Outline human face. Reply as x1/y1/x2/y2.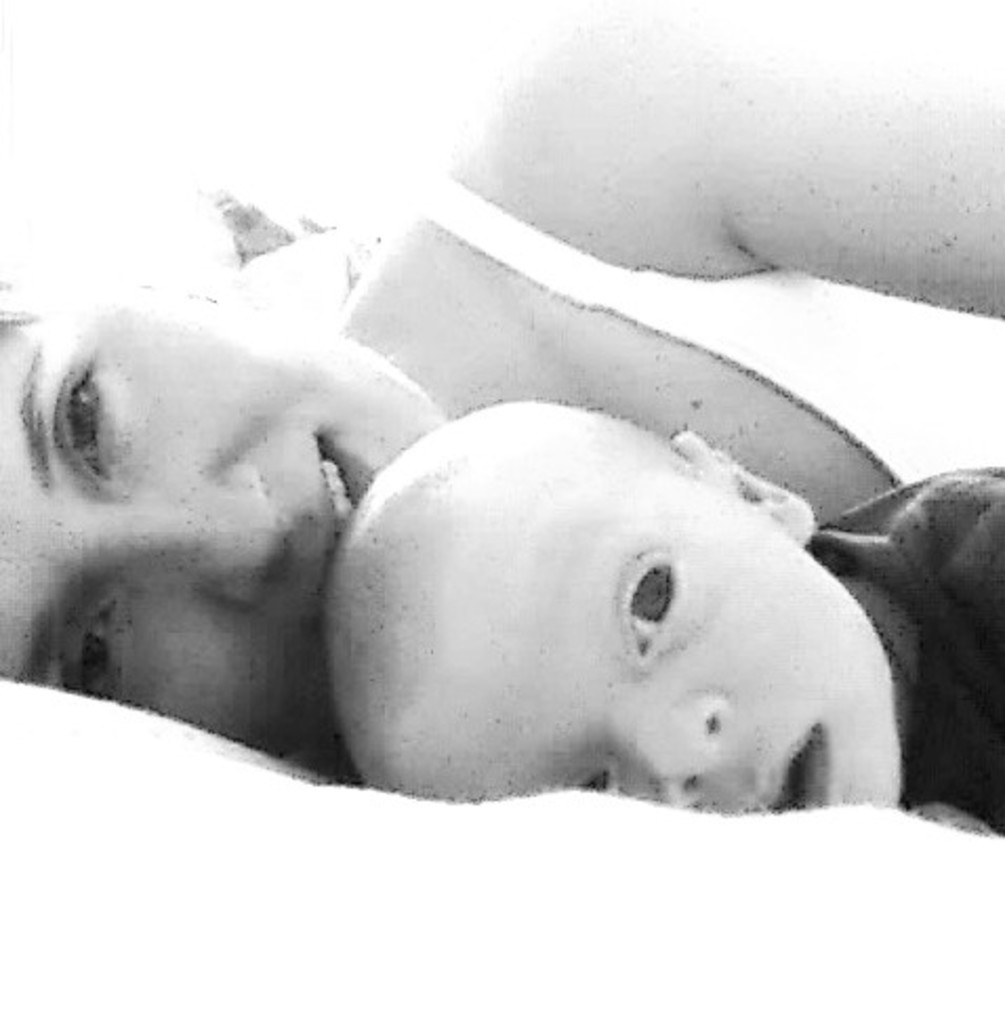
4/292/446/765.
